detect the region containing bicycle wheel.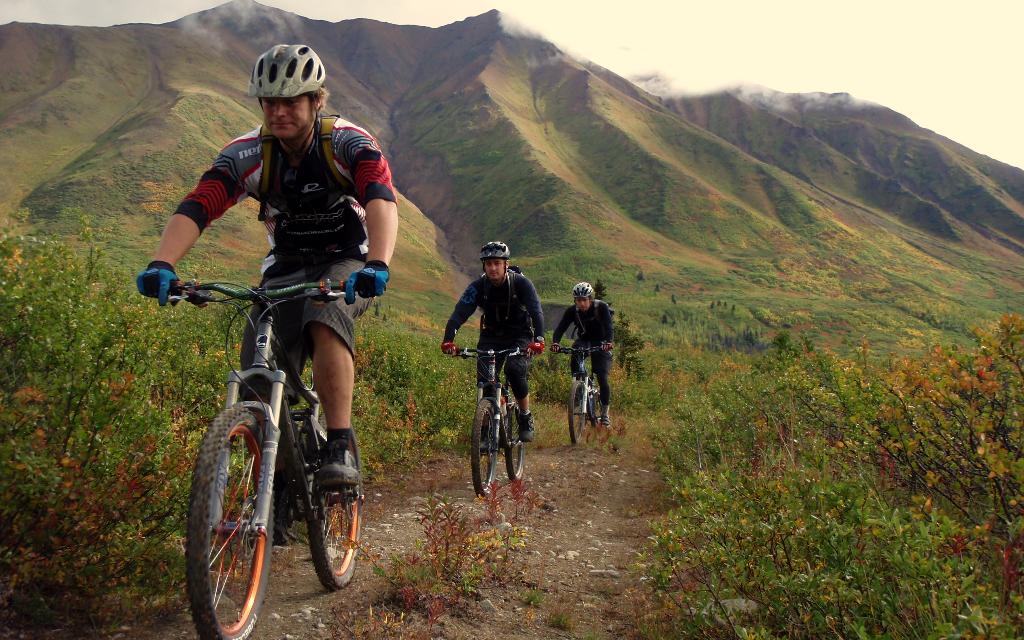
box=[589, 377, 604, 424].
